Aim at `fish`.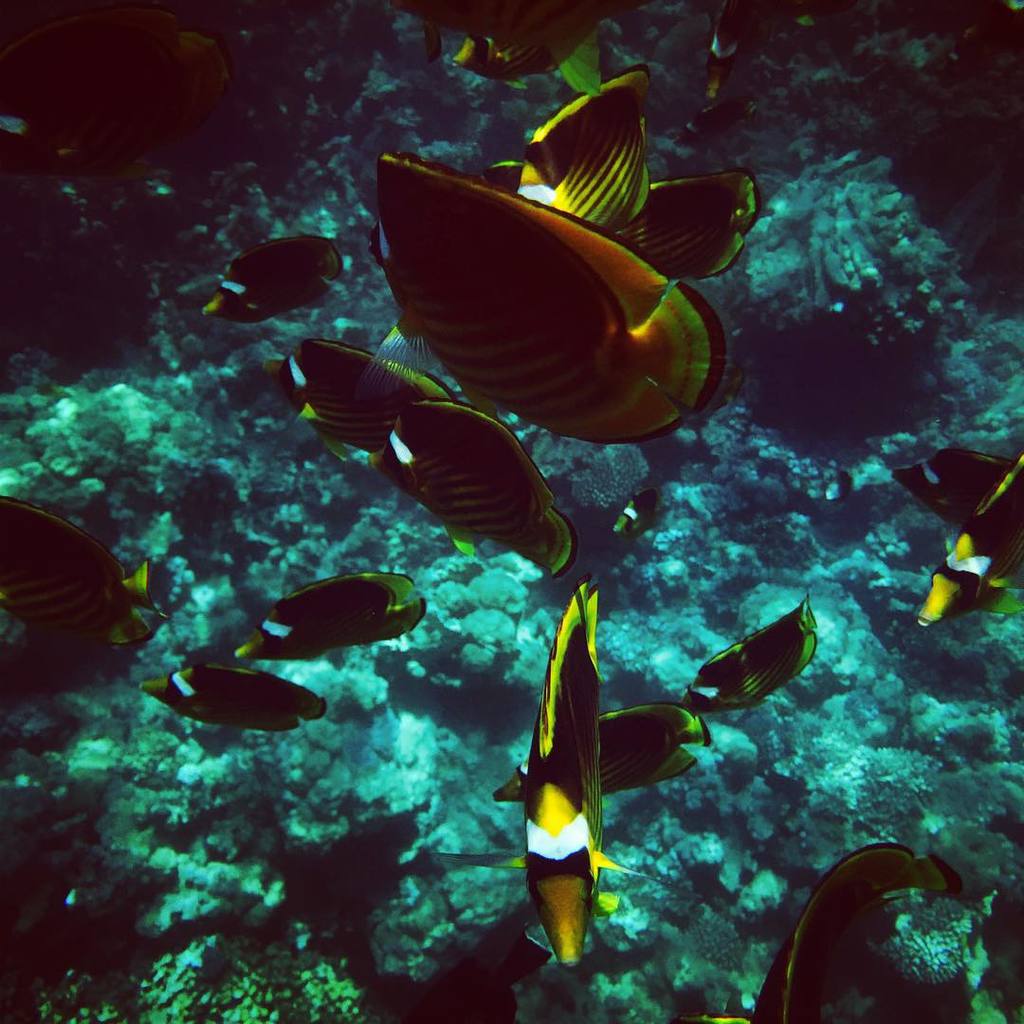
Aimed at 270,341,454,464.
